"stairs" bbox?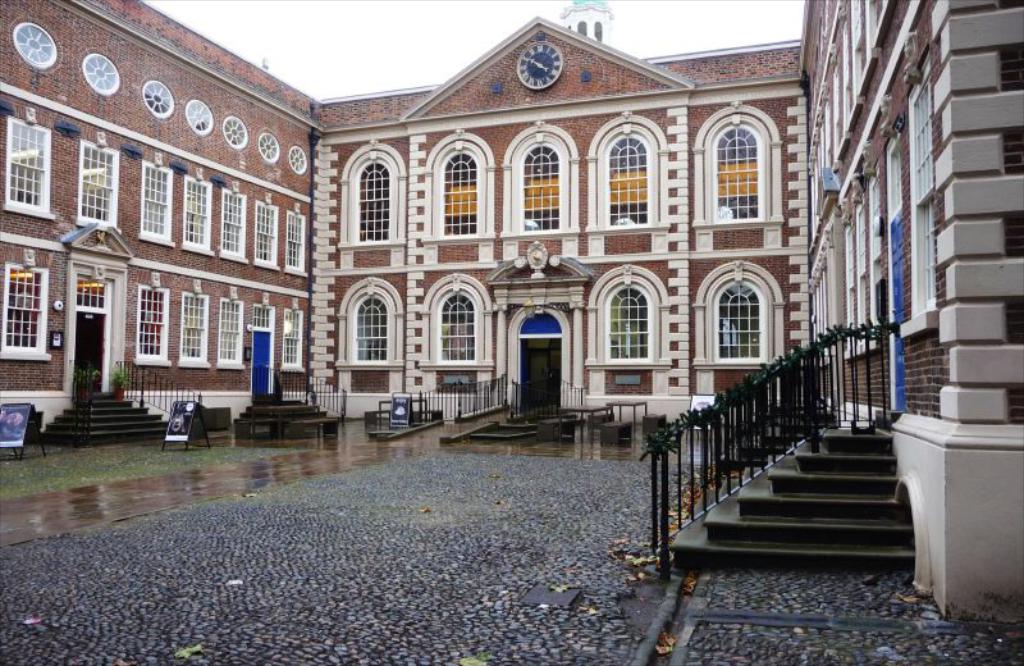
(left=41, top=391, right=172, bottom=441)
